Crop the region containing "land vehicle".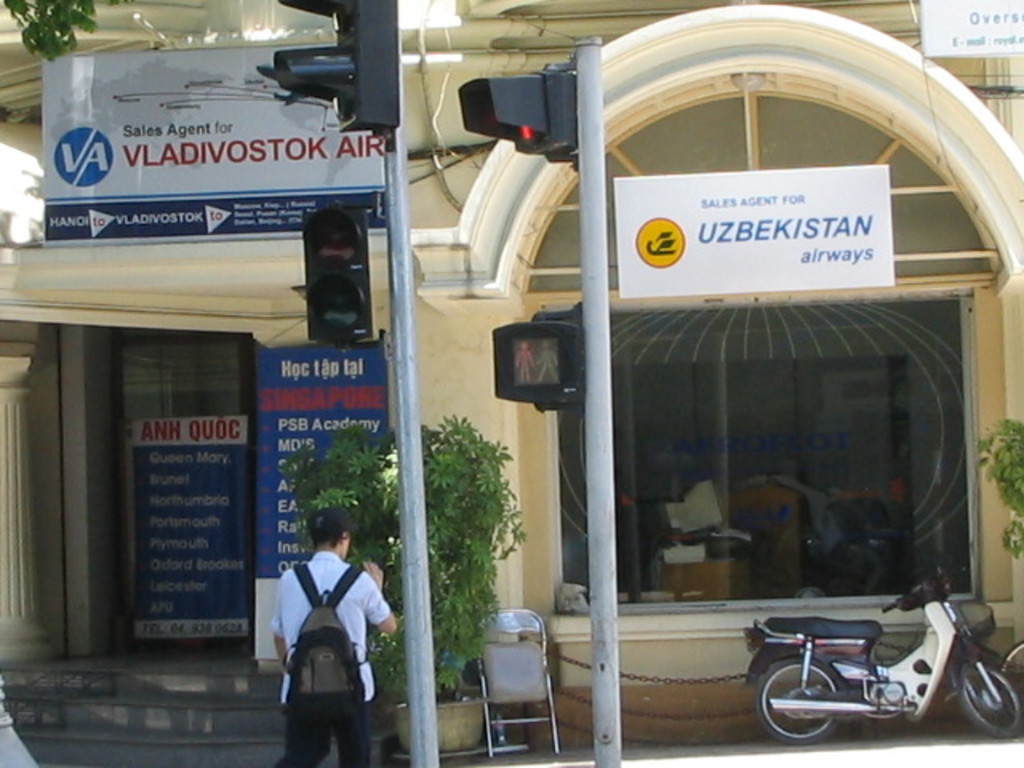
Crop region: (733, 584, 997, 739).
